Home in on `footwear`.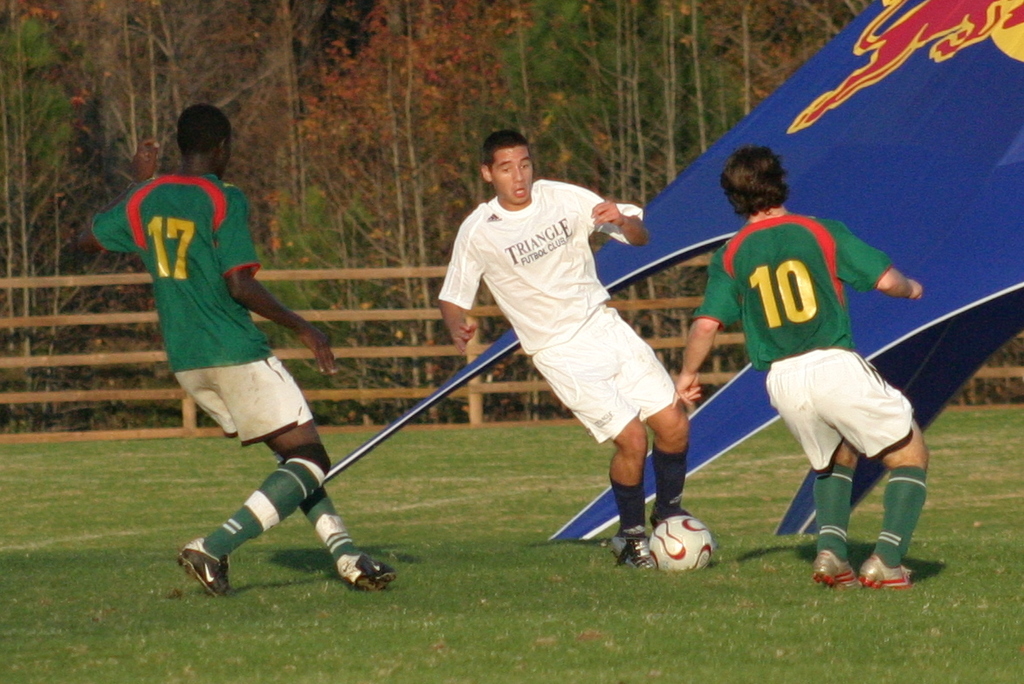
Homed in at 340 551 397 590.
